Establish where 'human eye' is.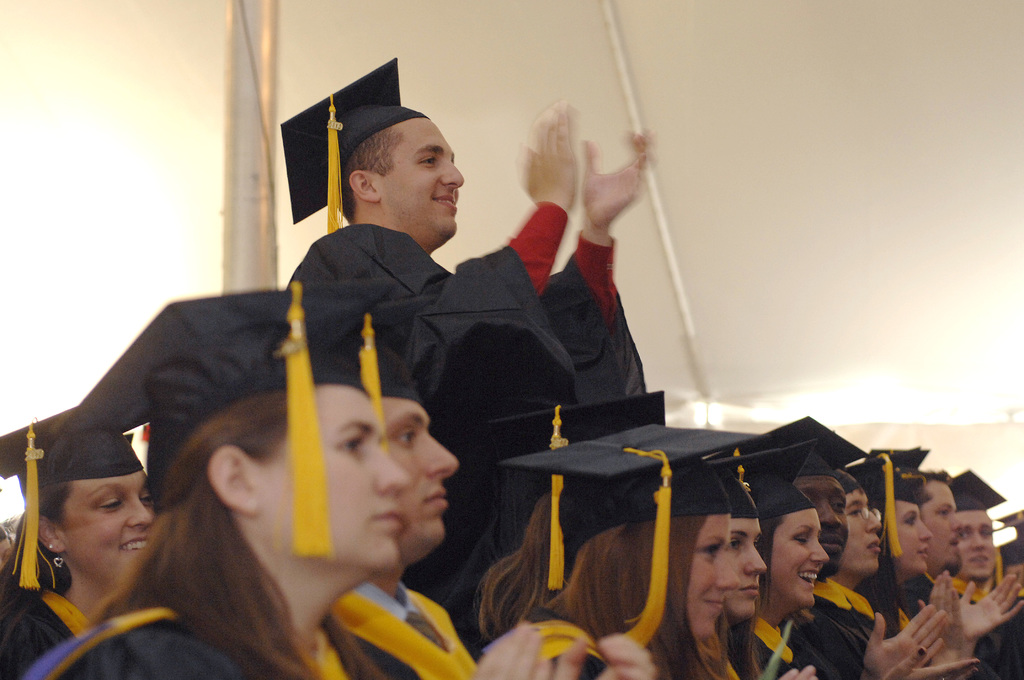
Established at 140, 487, 150, 508.
